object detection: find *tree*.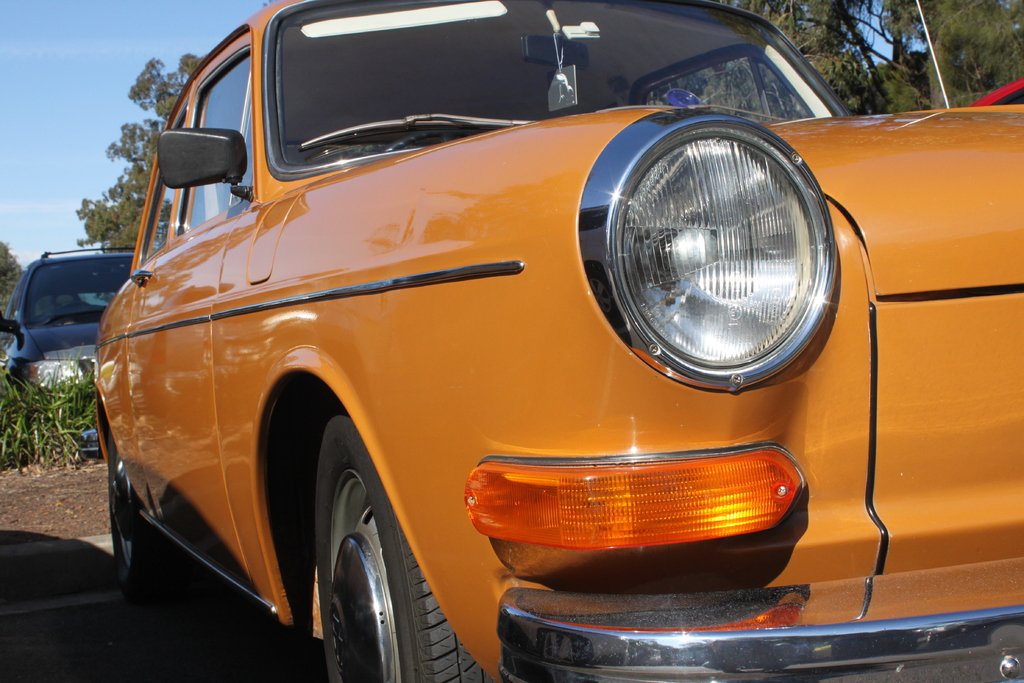
box=[730, 0, 1023, 109].
